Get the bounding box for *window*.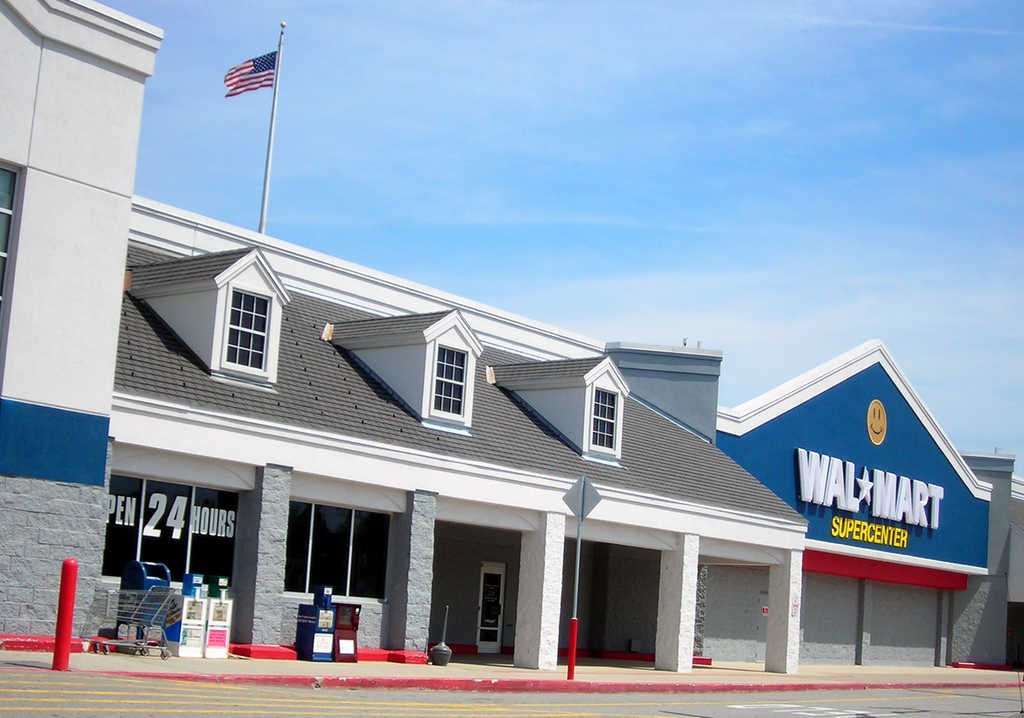
bbox(595, 378, 620, 451).
